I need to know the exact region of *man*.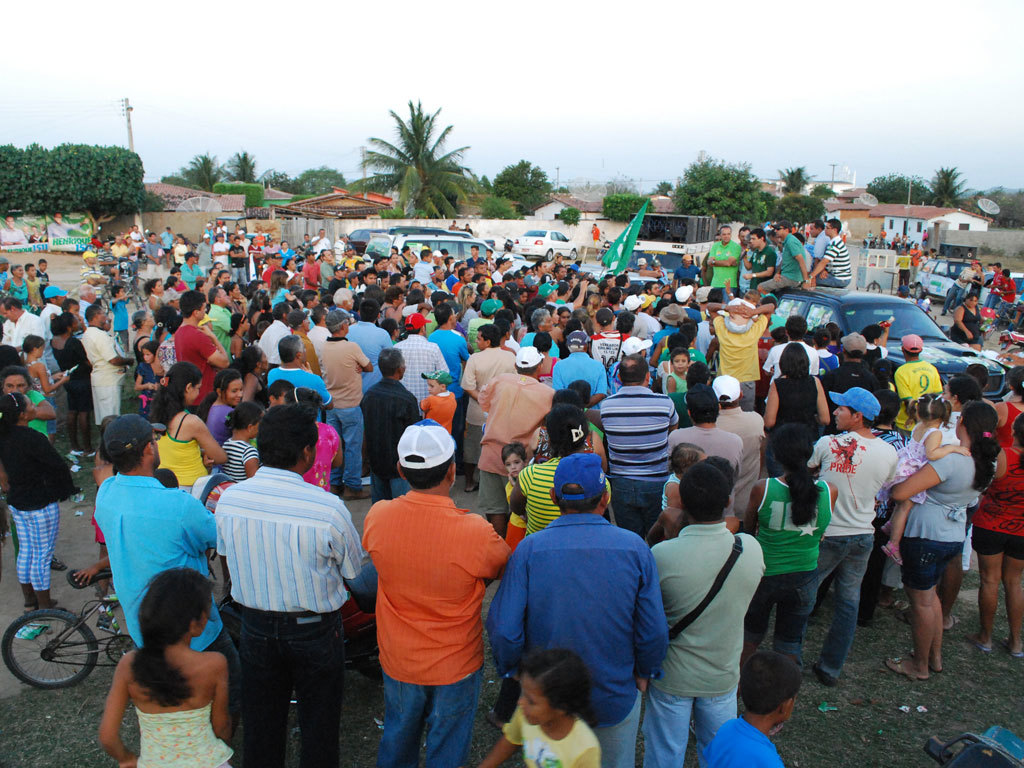
Region: box(894, 249, 909, 294).
